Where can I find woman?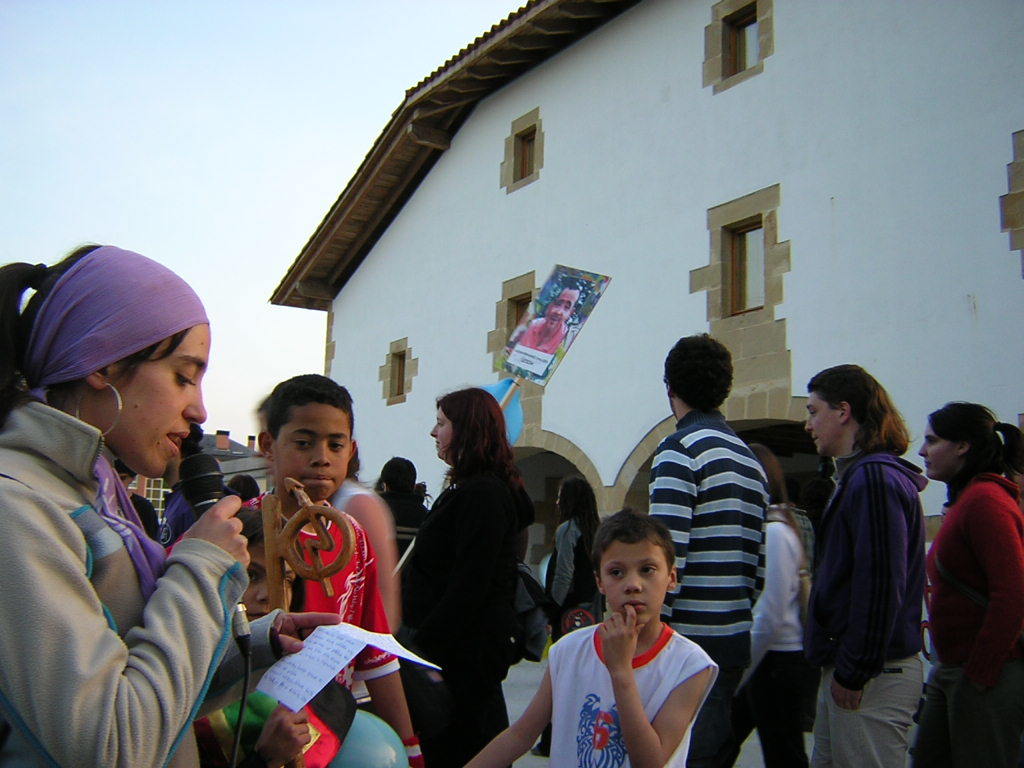
You can find it at {"x1": 712, "y1": 441, "x2": 810, "y2": 767}.
